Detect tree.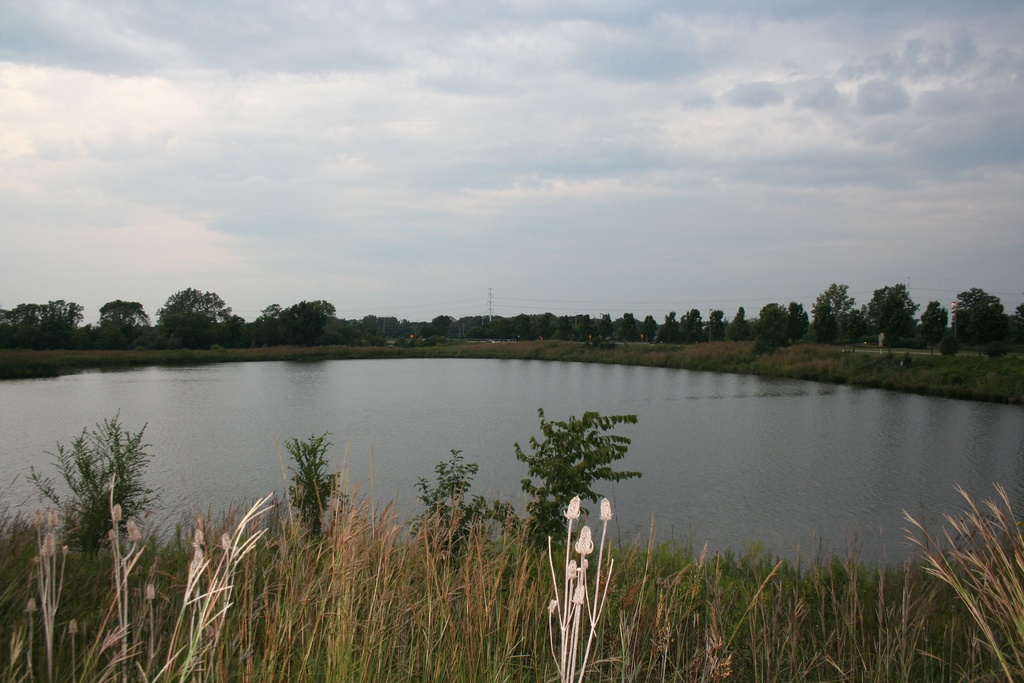
Detected at rect(920, 301, 950, 360).
